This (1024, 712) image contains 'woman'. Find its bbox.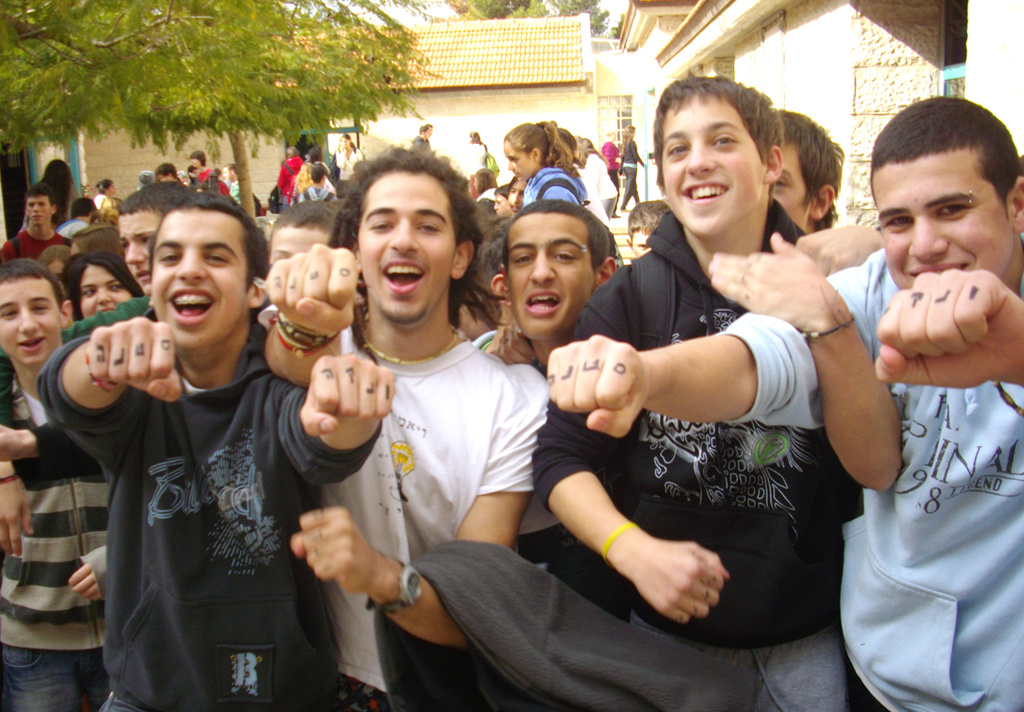
94, 180, 117, 209.
